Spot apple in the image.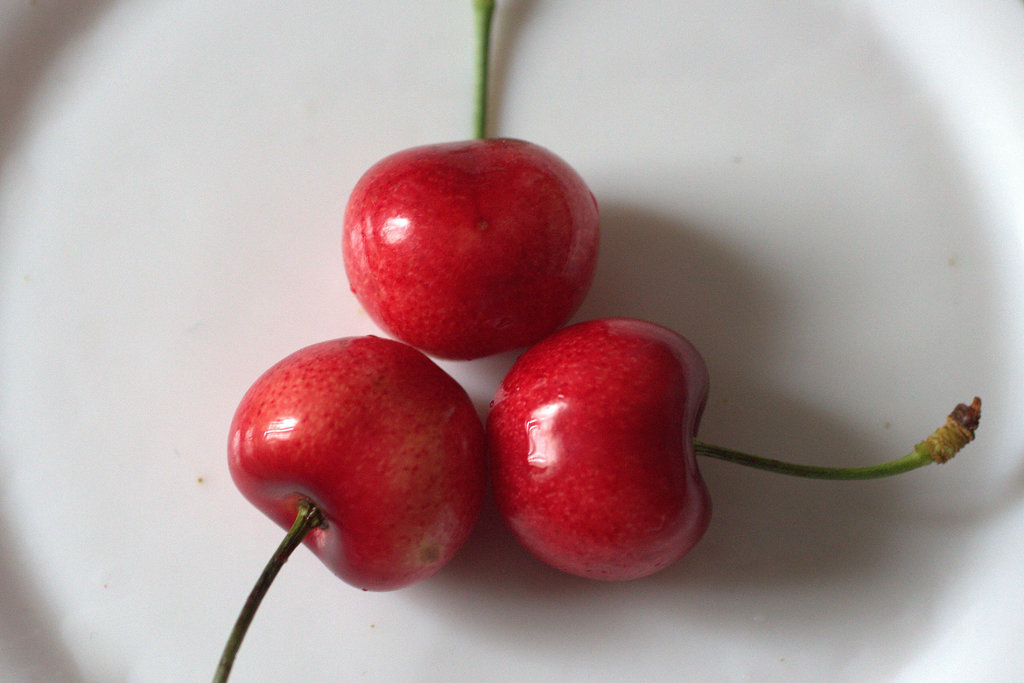
apple found at {"x1": 495, "y1": 320, "x2": 726, "y2": 590}.
